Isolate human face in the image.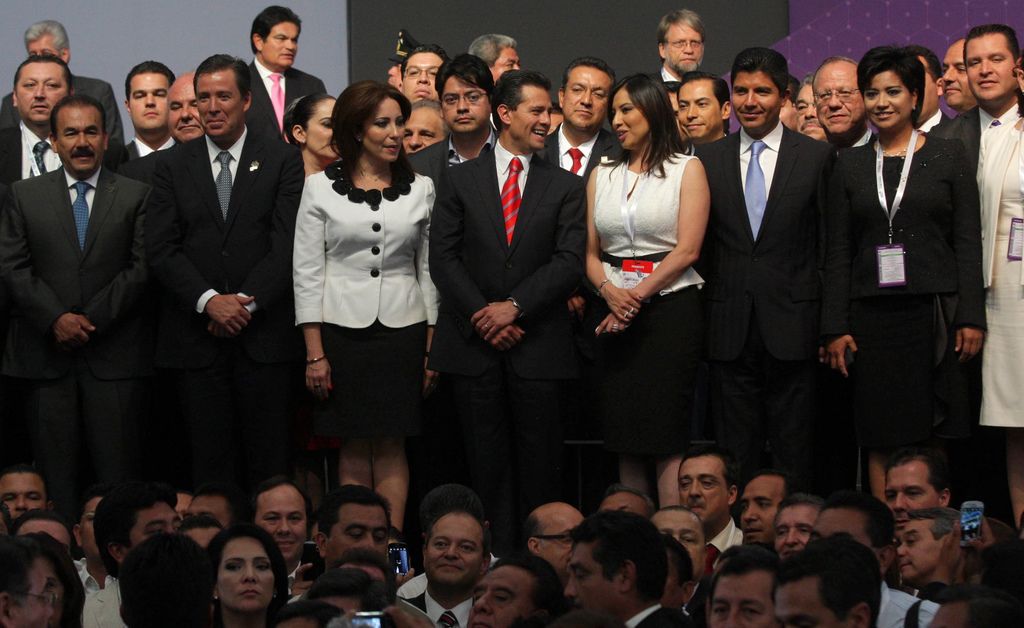
Isolated region: box=[598, 497, 648, 515].
